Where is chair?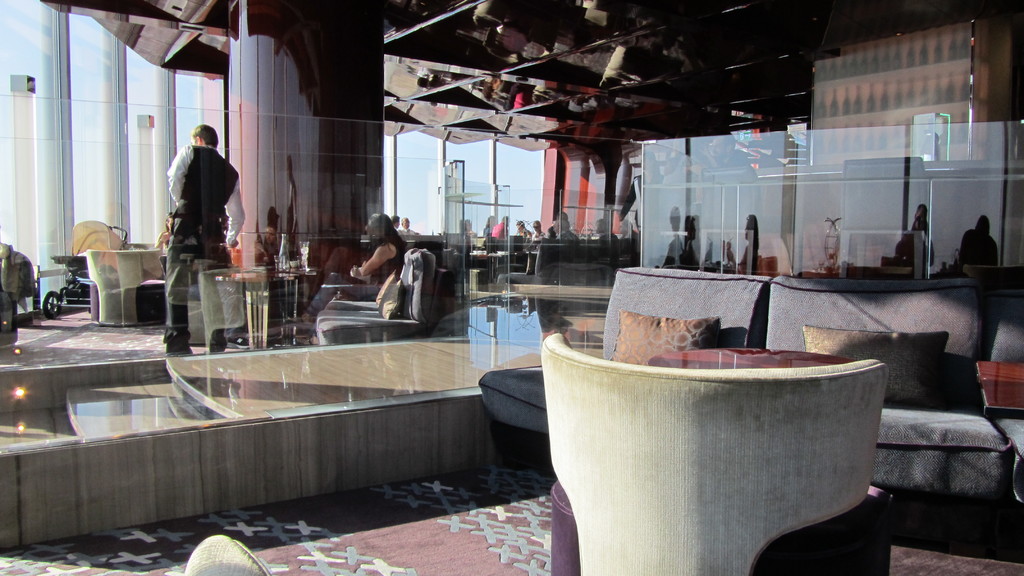
[x1=540, y1=333, x2=893, y2=575].
